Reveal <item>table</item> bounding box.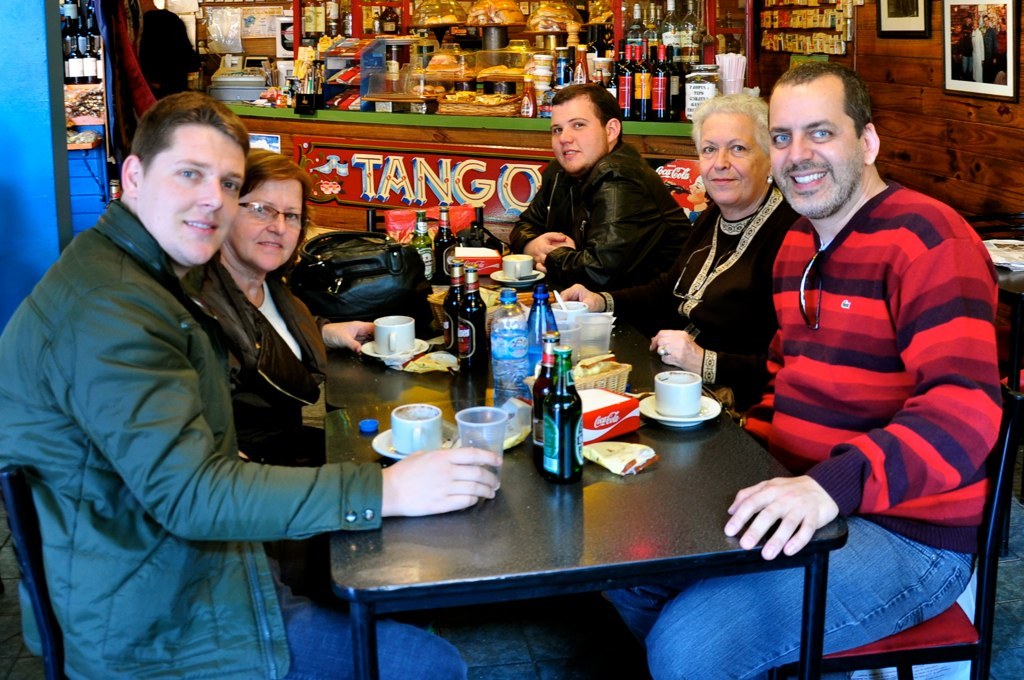
Revealed: (239, 319, 909, 678).
